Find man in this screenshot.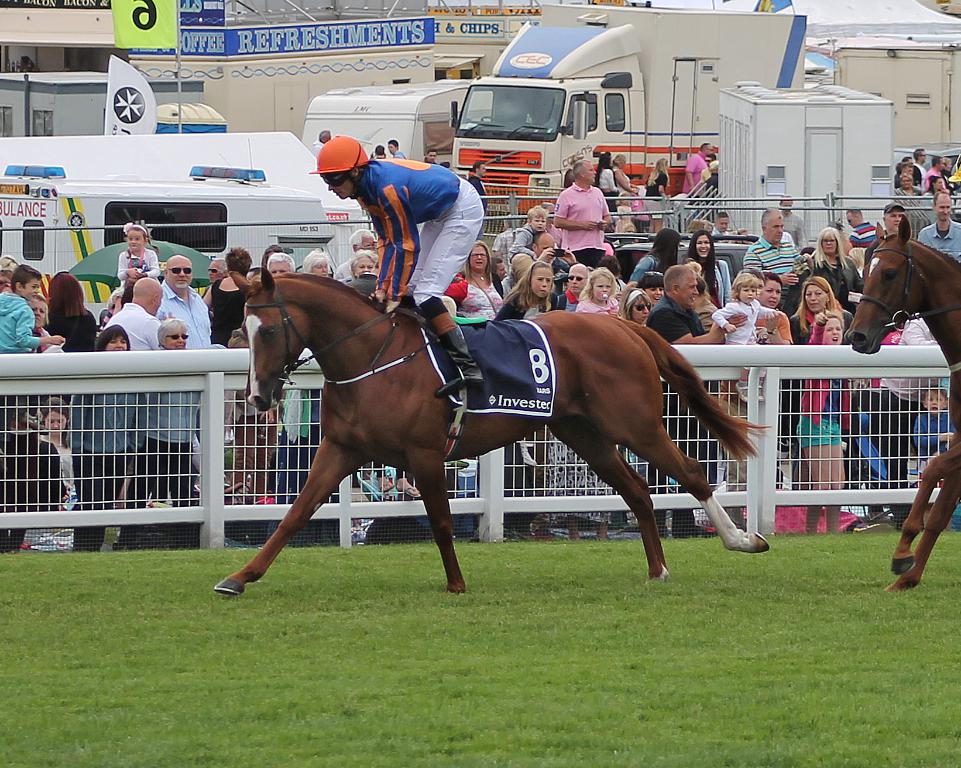
The bounding box for man is (683,141,714,192).
